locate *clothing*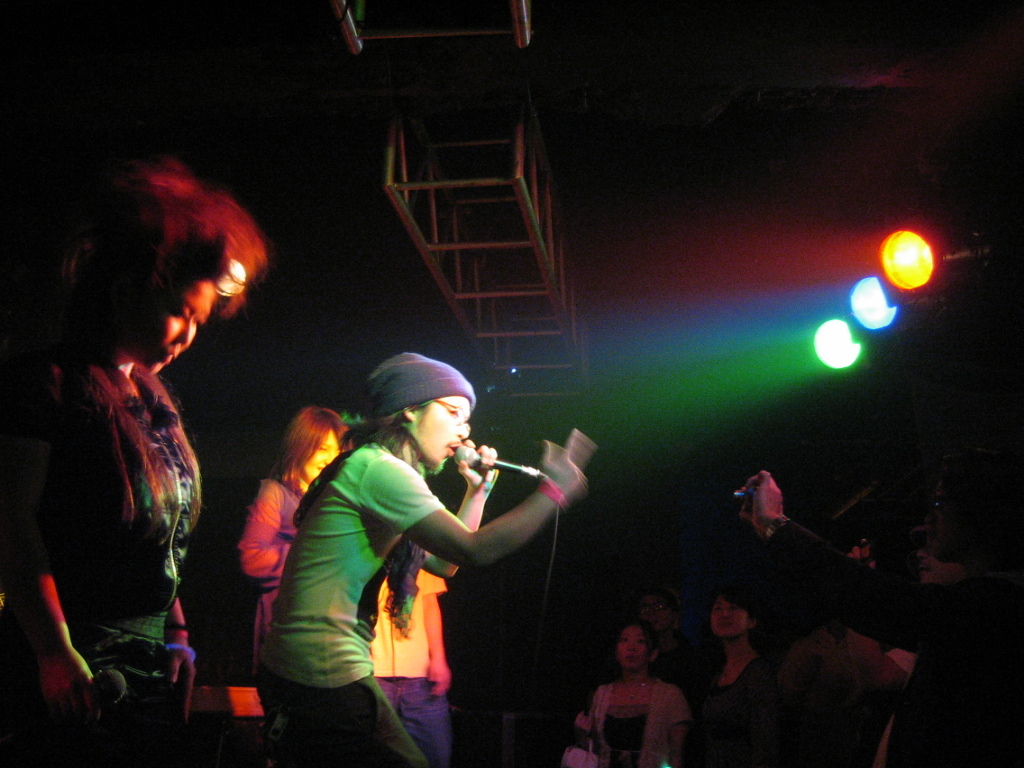
{"x1": 769, "y1": 622, "x2": 904, "y2": 767}
